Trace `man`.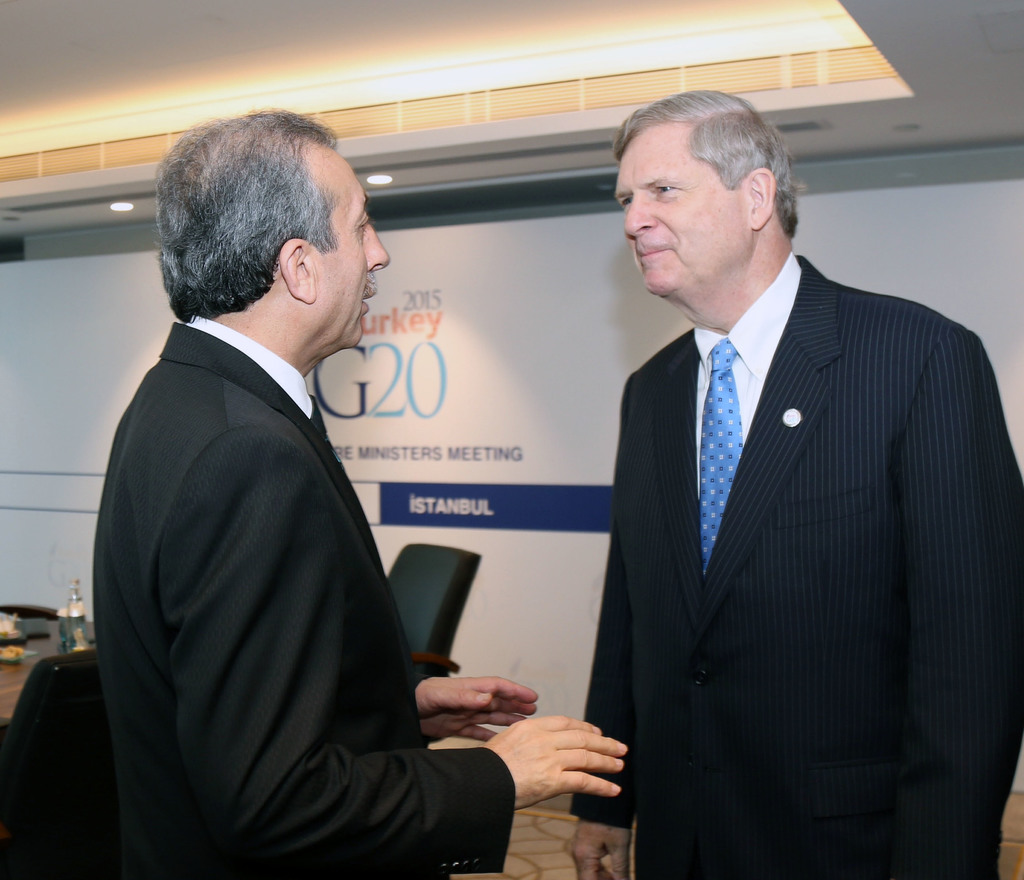
Traced to {"left": 552, "top": 95, "right": 1000, "bottom": 858}.
